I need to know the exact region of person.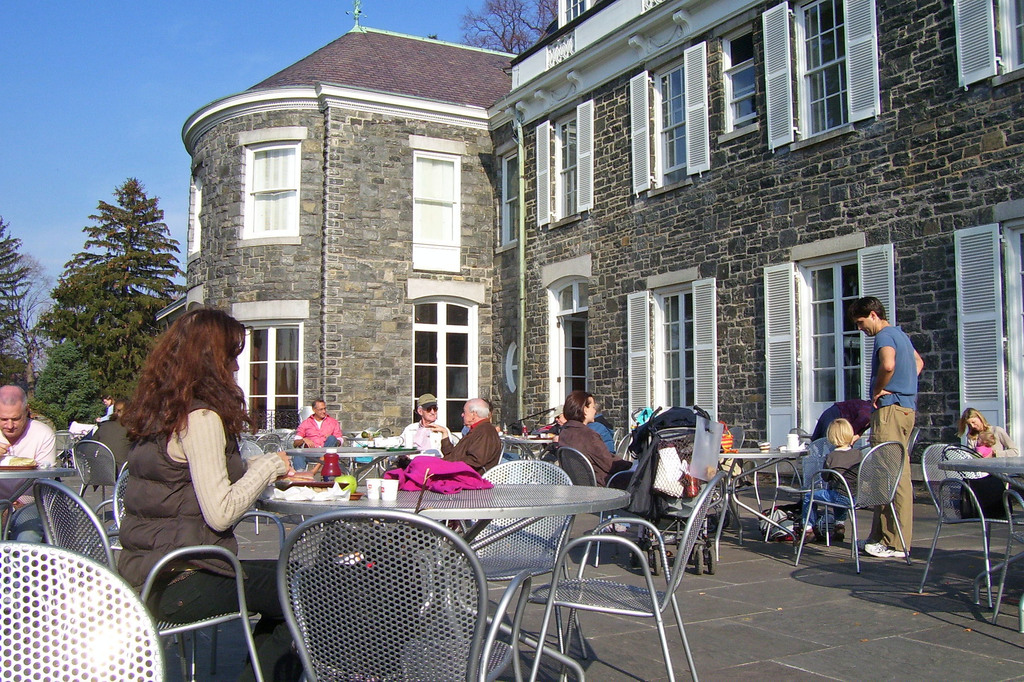
Region: detection(858, 273, 933, 556).
